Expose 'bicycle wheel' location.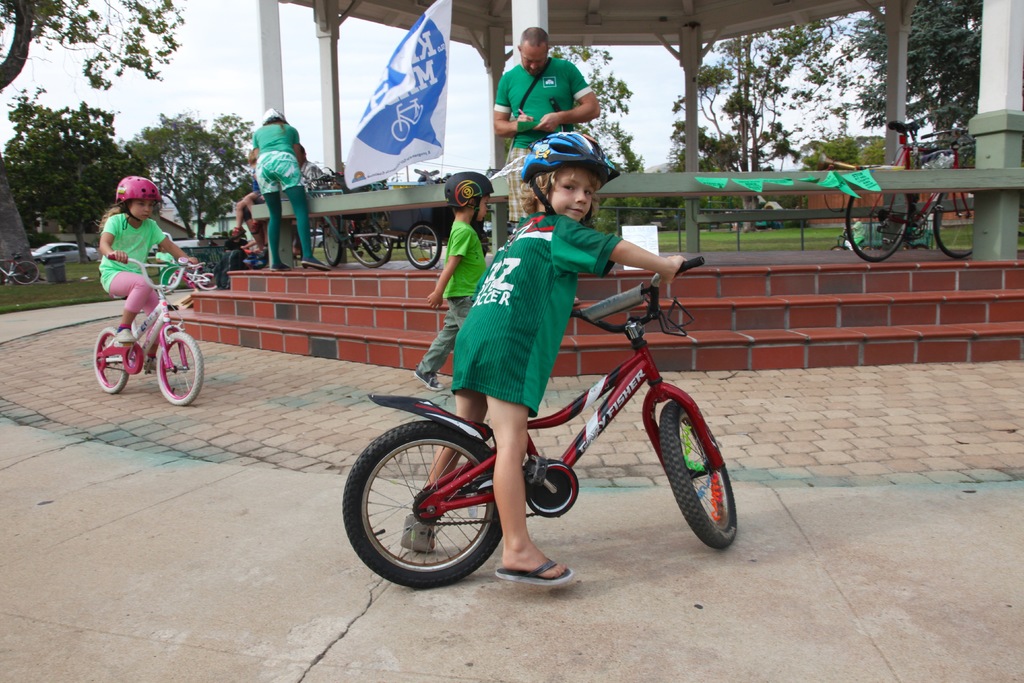
Exposed at <bbox>840, 192, 914, 265</bbox>.
